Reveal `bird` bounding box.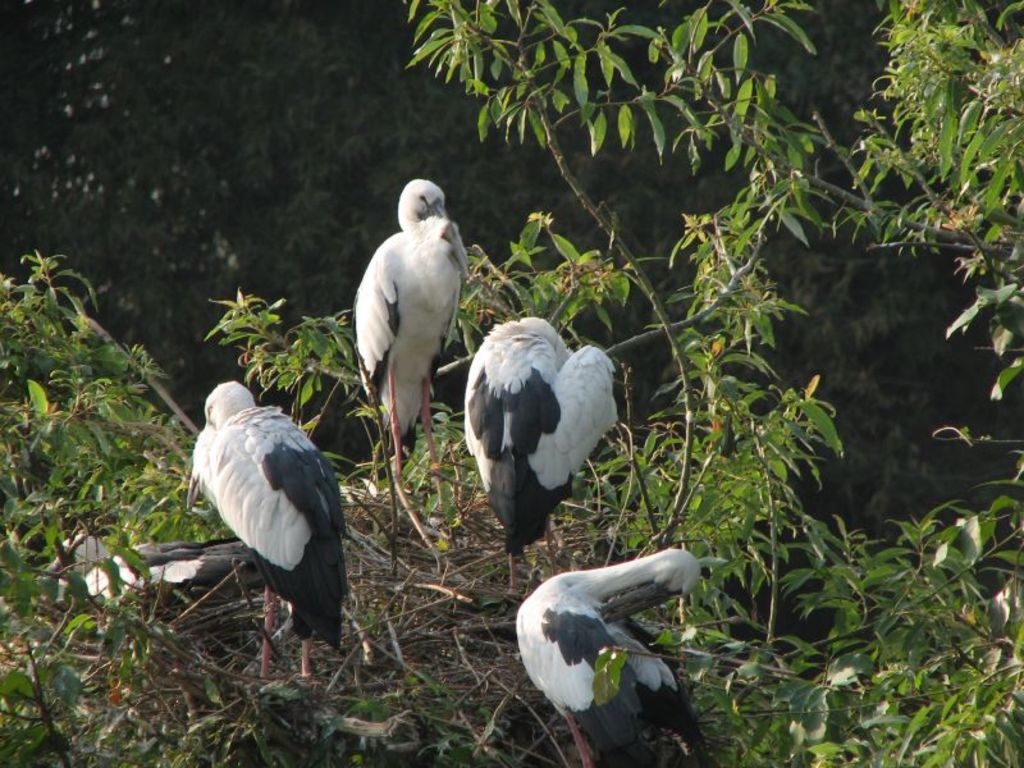
Revealed: BBox(51, 521, 305, 636).
